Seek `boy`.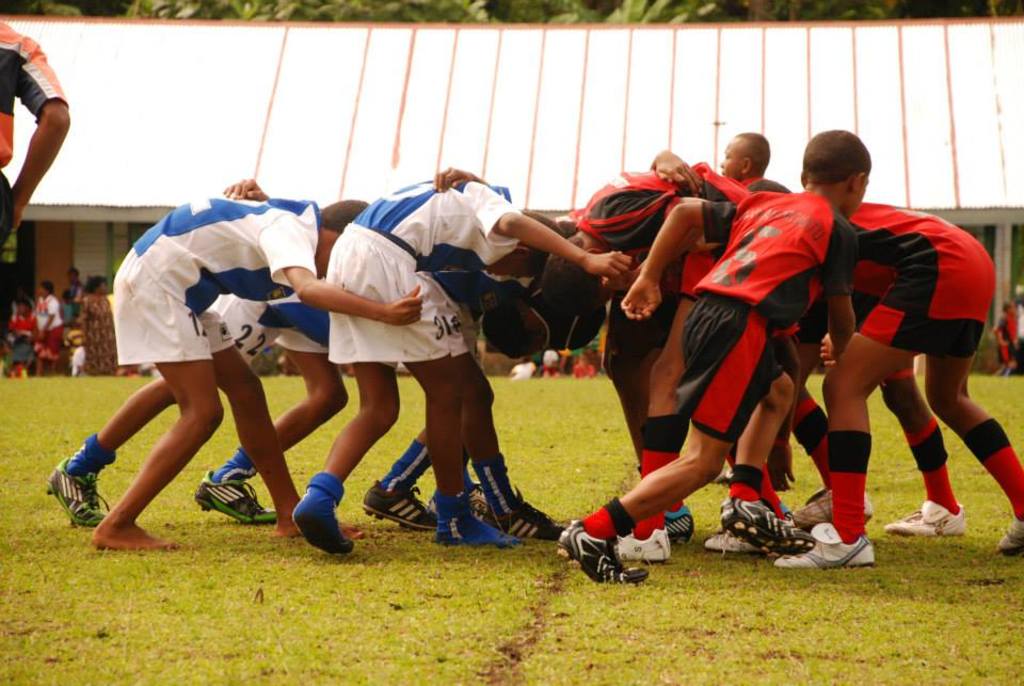
(715,130,771,186).
